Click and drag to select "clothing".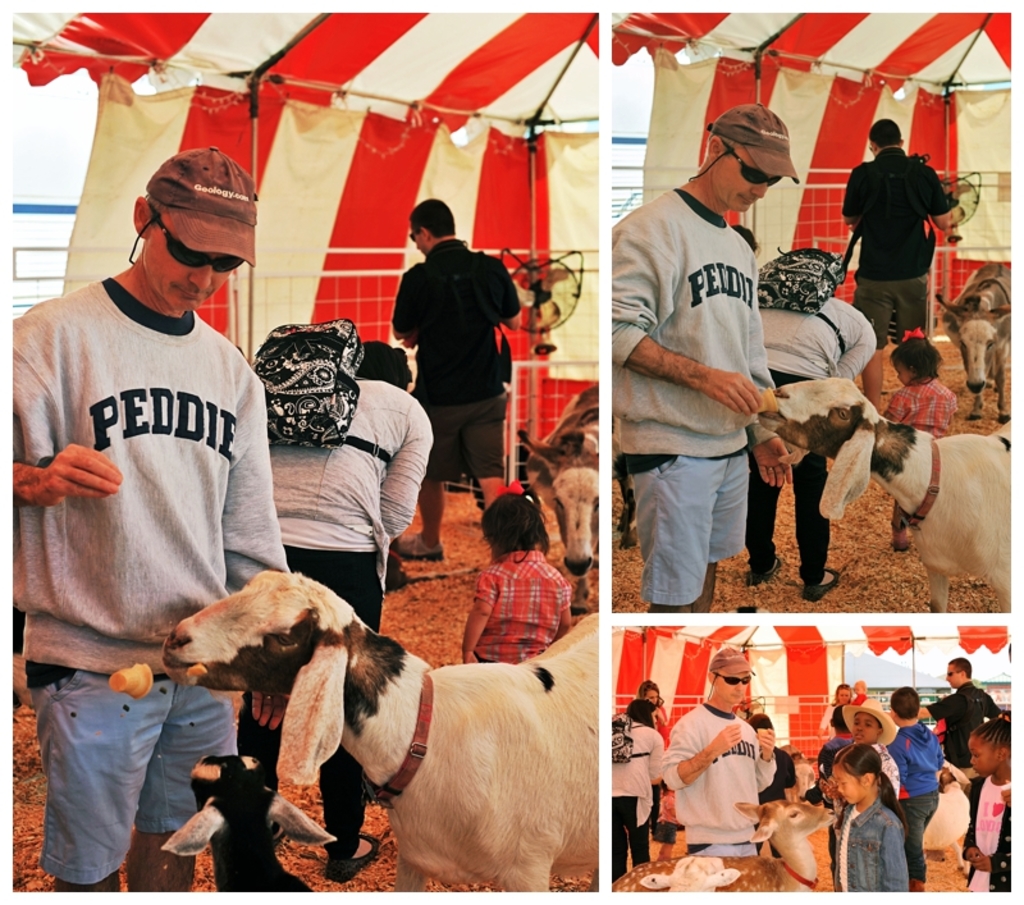
Selection: x1=742, y1=288, x2=878, y2=586.
